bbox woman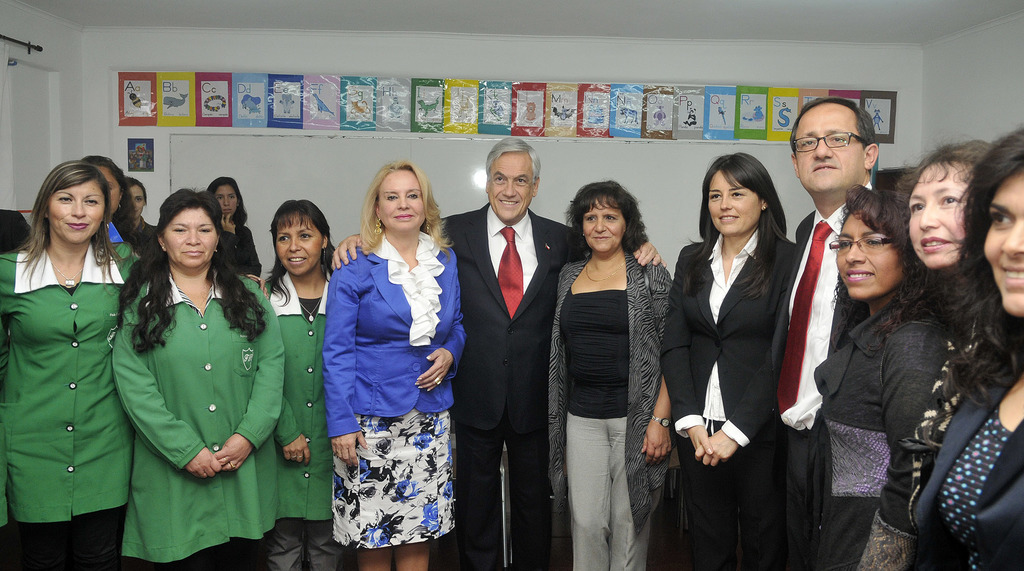
[543, 168, 674, 558]
